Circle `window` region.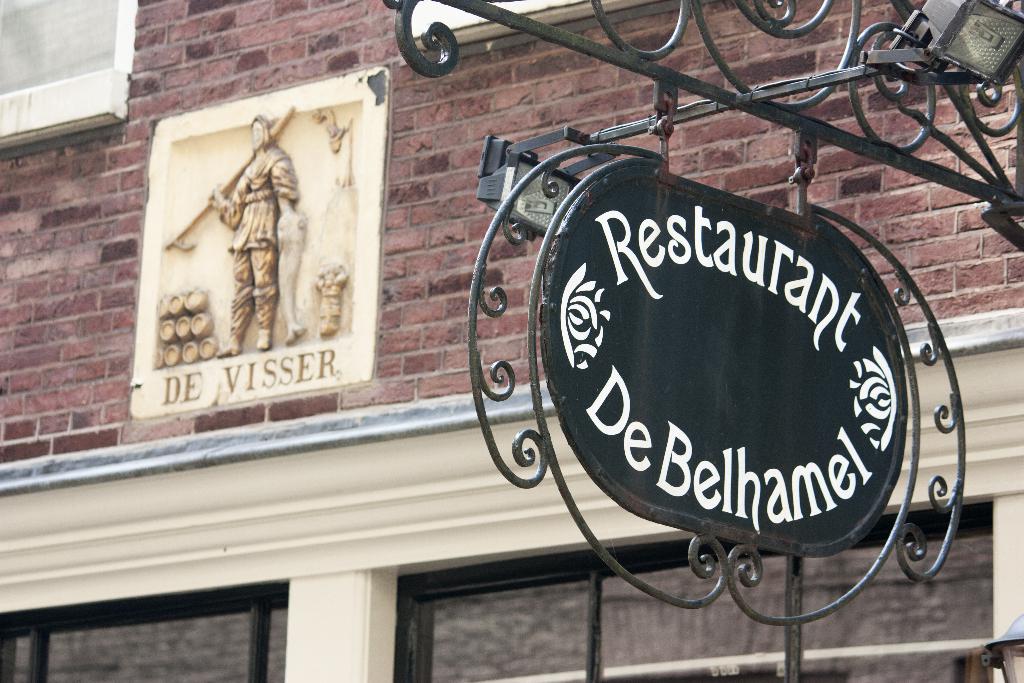
Region: bbox(0, 0, 138, 136).
